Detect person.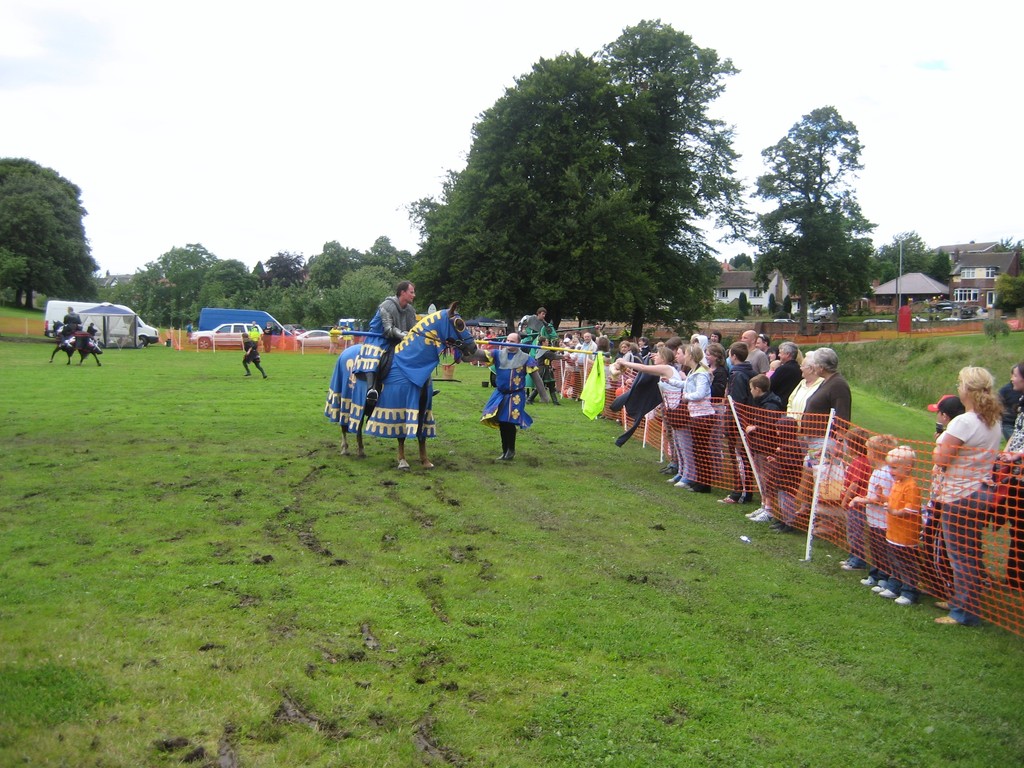
Detected at bbox=(783, 350, 823, 421).
